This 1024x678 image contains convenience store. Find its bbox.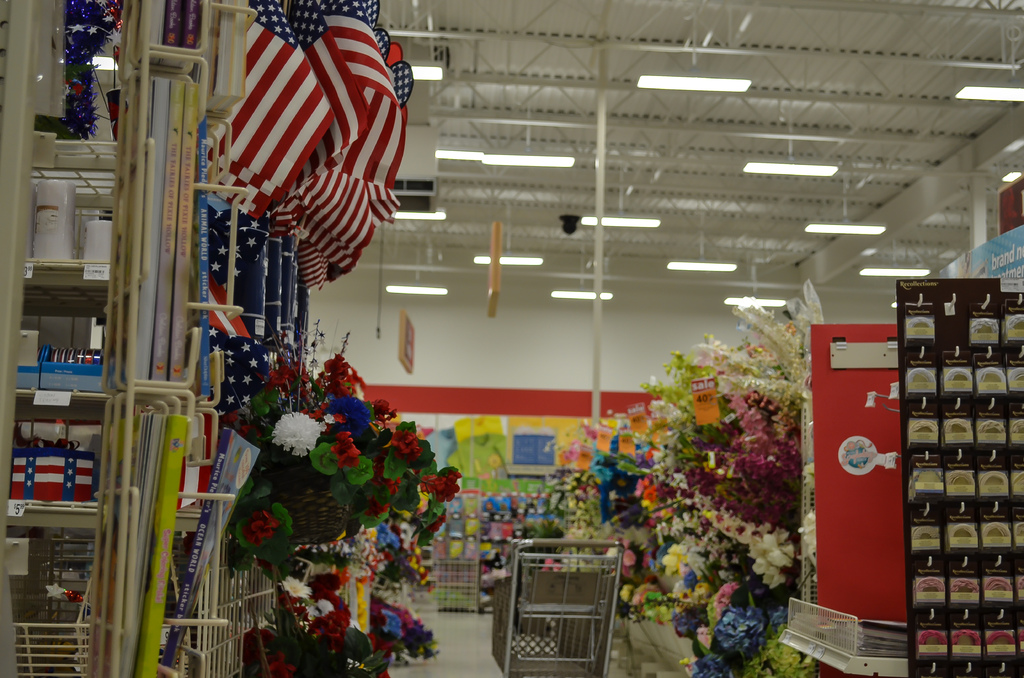
0/0/1023/677.
